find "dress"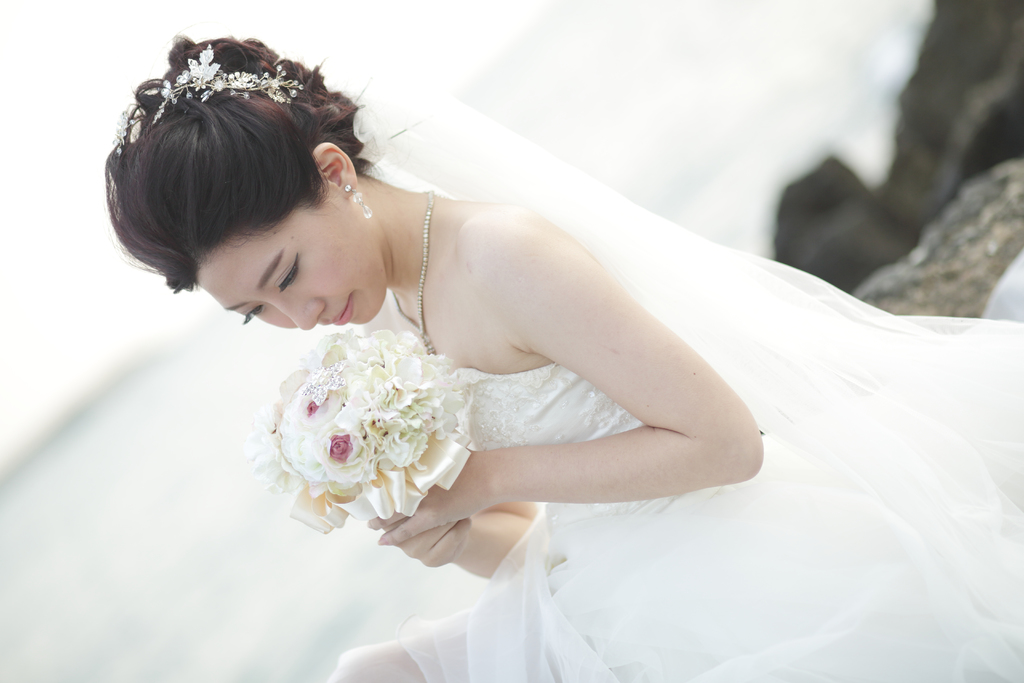
crop(316, 70, 1023, 682)
